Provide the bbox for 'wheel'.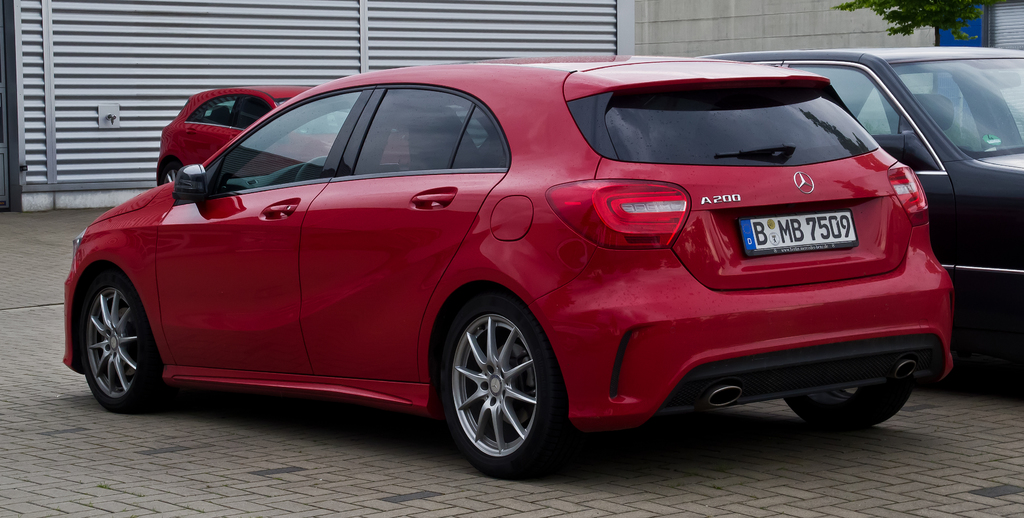
72 268 161 409.
